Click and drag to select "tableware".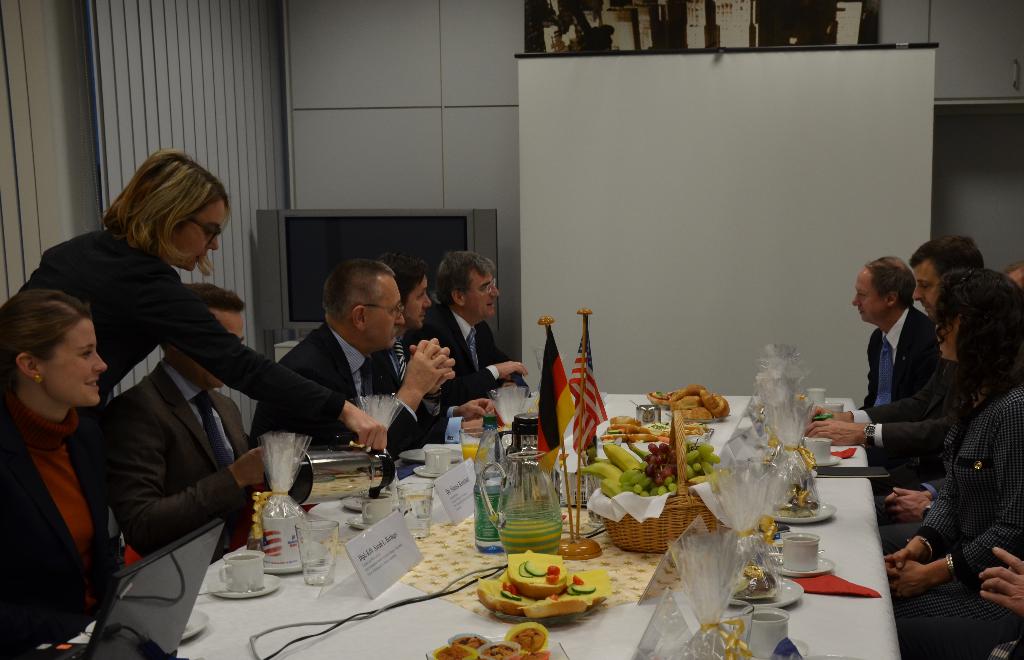
Selection: box=[292, 517, 337, 584].
